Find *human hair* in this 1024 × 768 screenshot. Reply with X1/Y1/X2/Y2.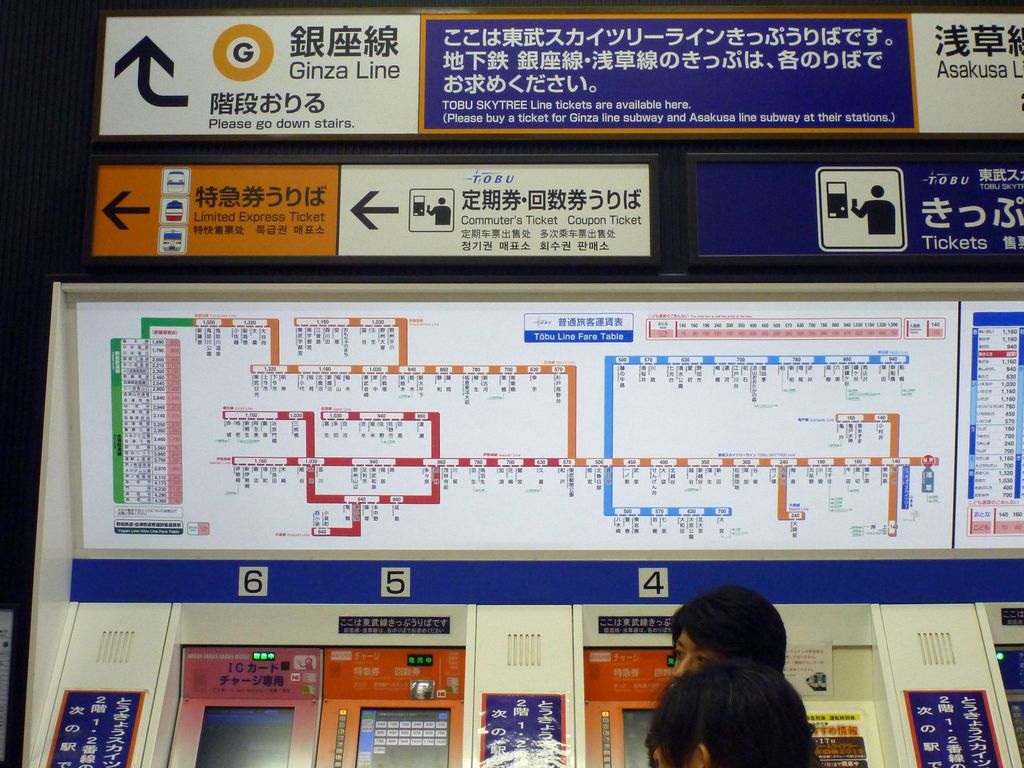
660/645/815/756.
